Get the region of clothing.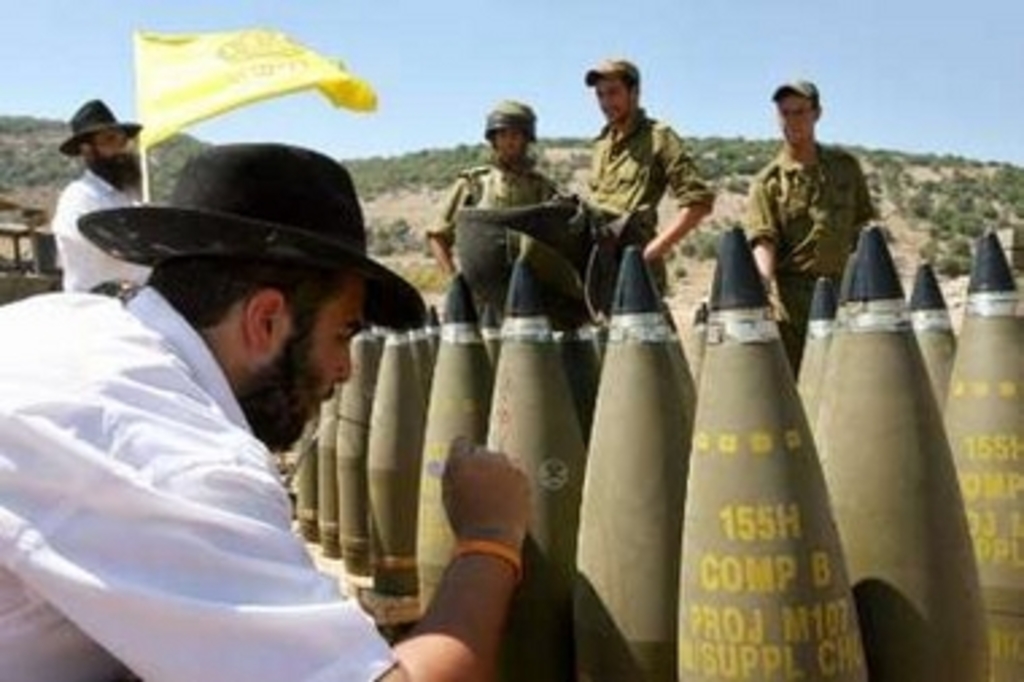
bbox(418, 148, 585, 261).
